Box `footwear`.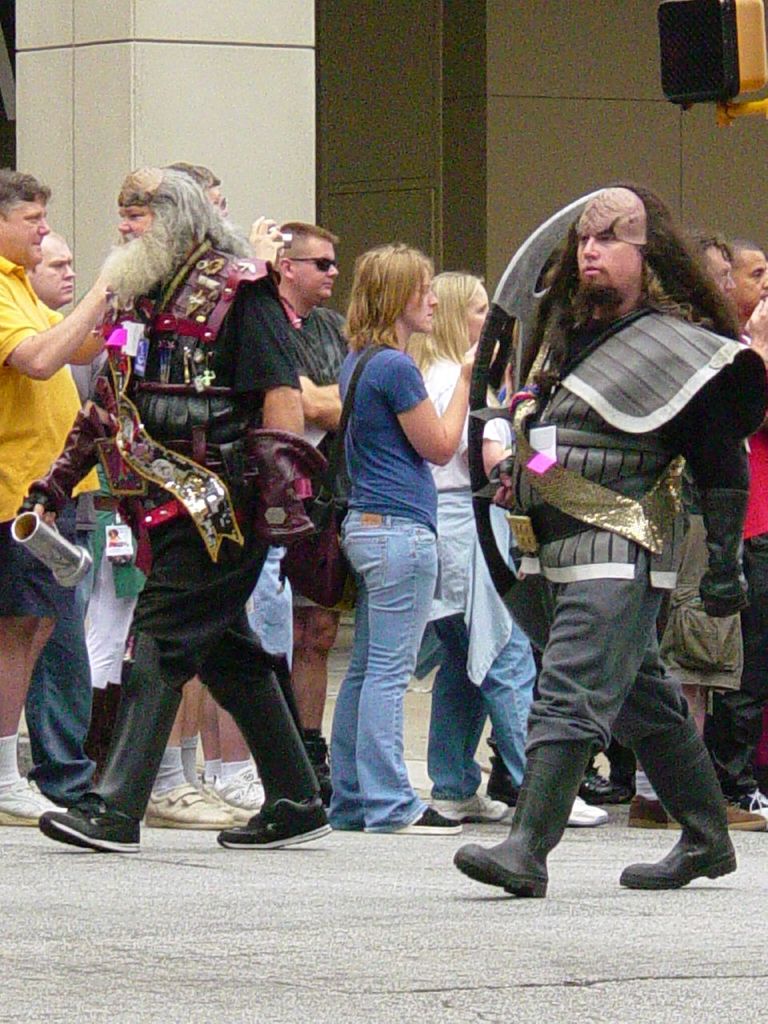
bbox(429, 797, 510, 821).
